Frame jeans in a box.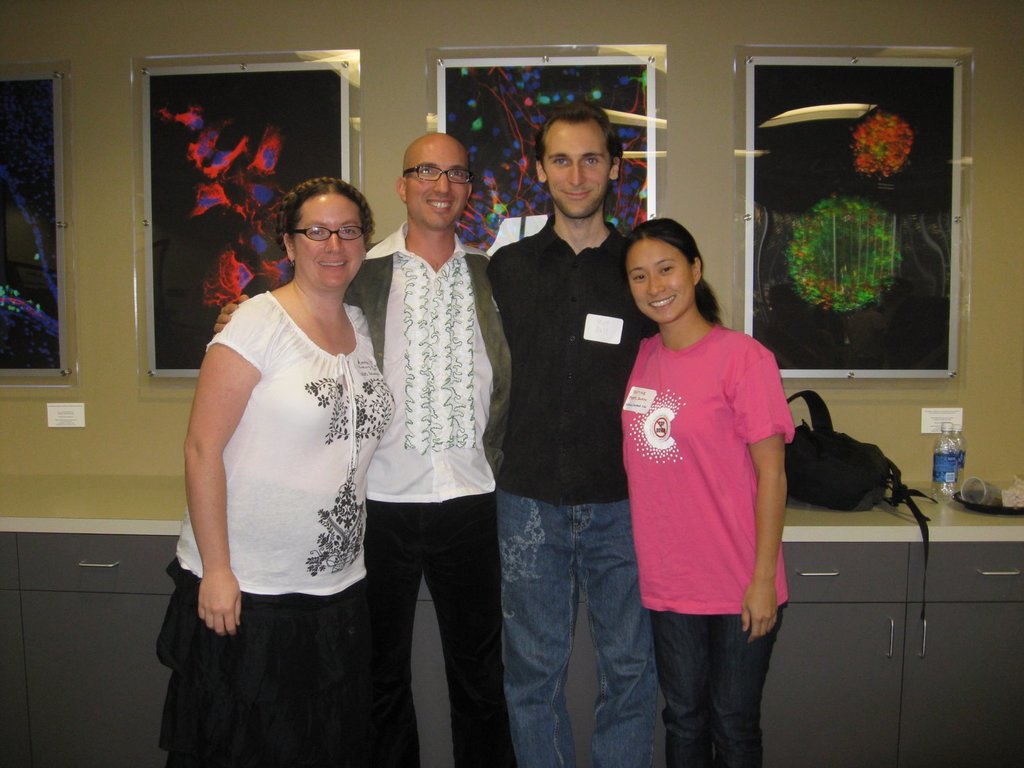
<bbox>656, 611, 786, 767</bbox>.
